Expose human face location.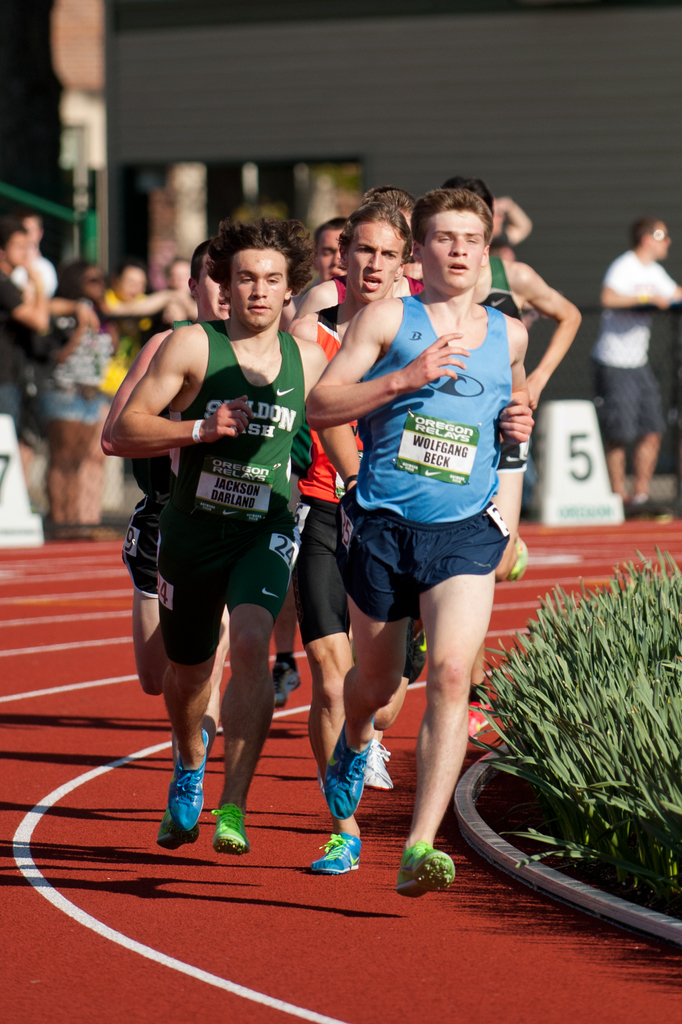
Exposed at (345,221,404,299).
